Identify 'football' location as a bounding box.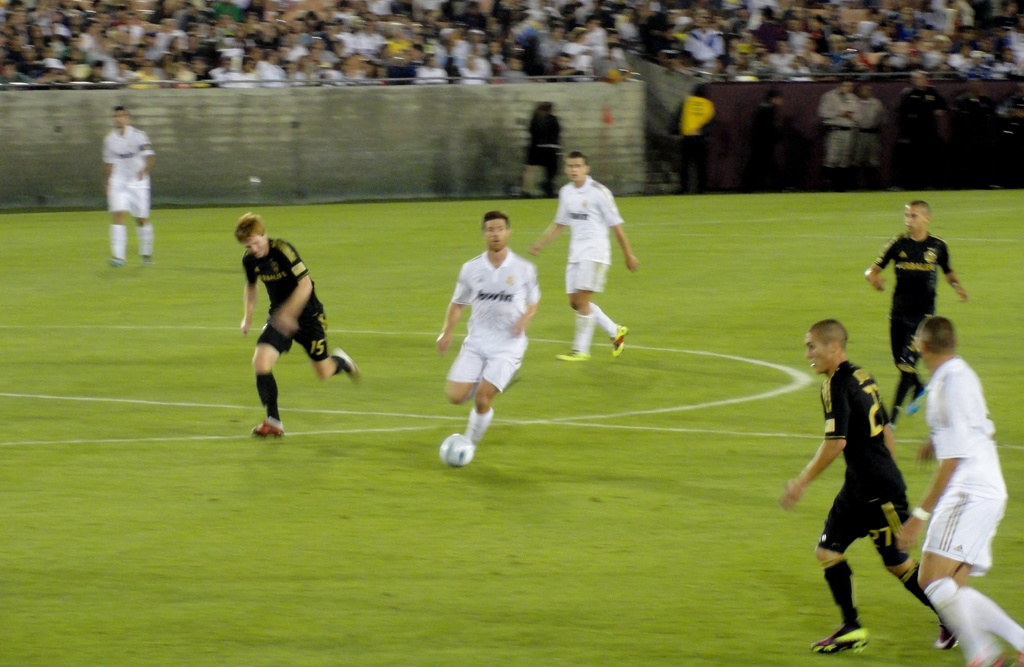
bbox=[440, 432, 474, 467].
